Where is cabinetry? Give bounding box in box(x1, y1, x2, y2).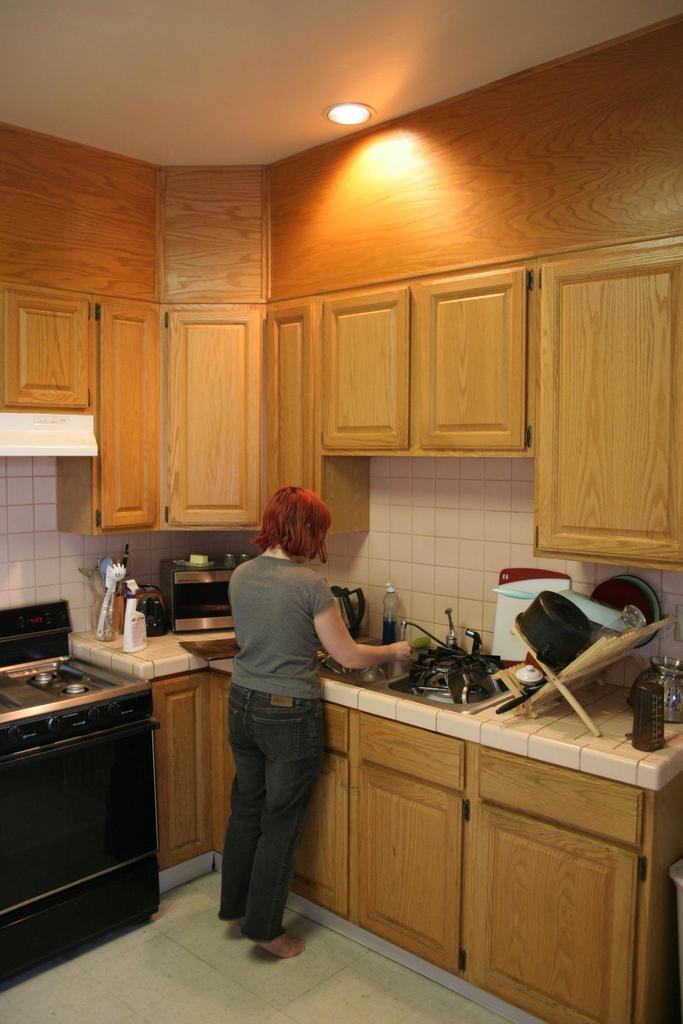
box(1, 648, 161, 996).
